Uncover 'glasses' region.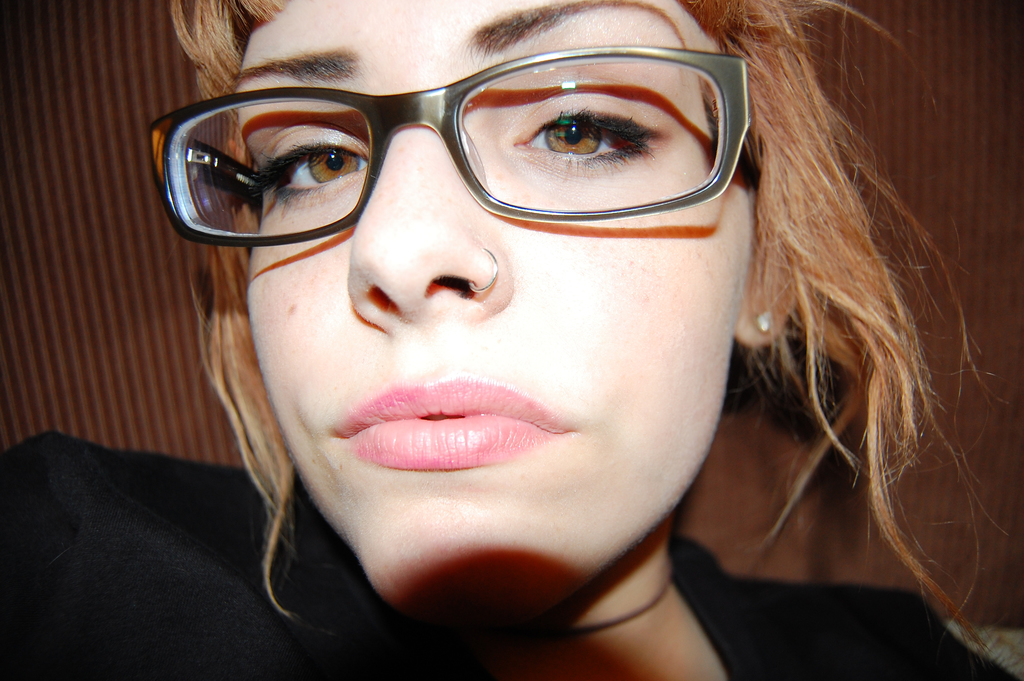
Uncovered: pyautogui.locateOnScreen(147, 53, 776, 242).
